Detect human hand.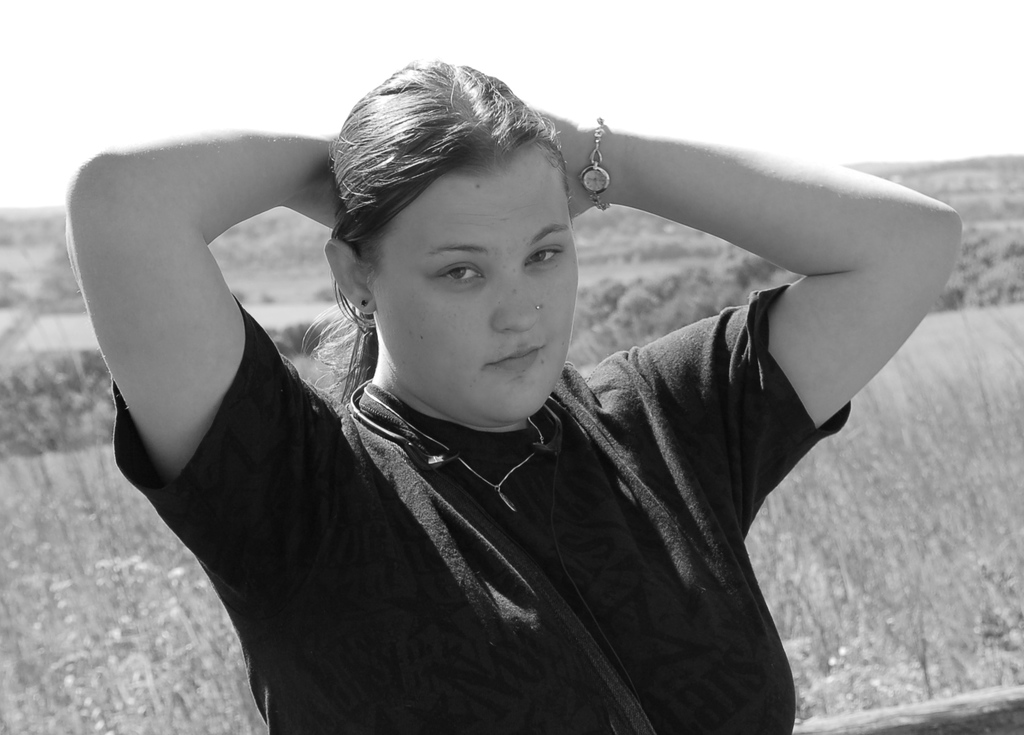
Detected at 299:135:356:236.
